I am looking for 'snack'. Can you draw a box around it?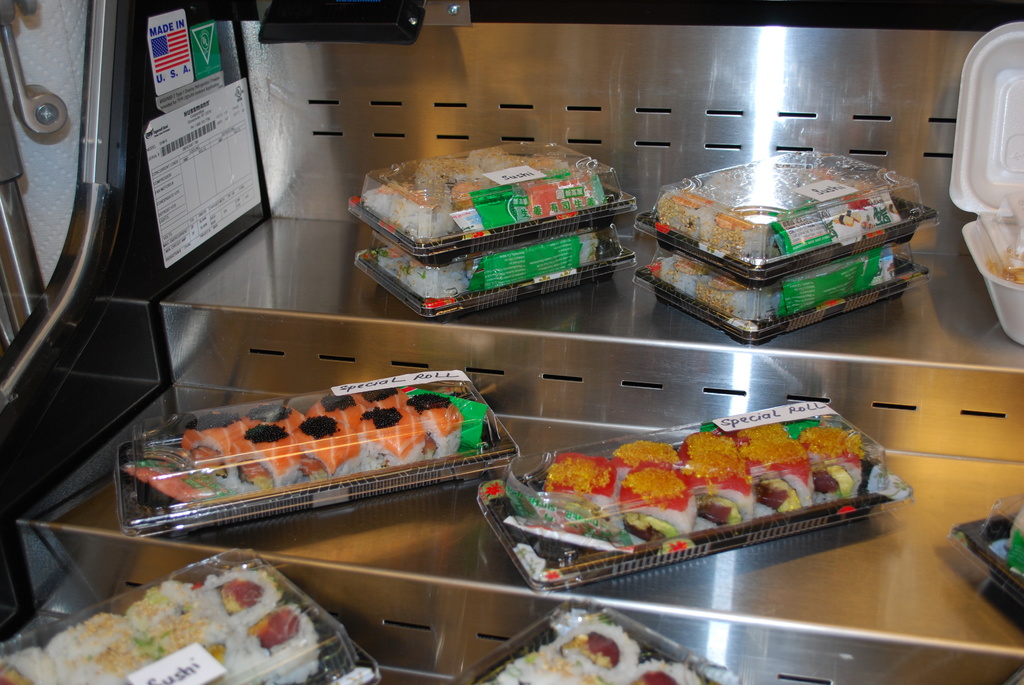
Sure, the bounding box is box(644, 151, 913, 262).
